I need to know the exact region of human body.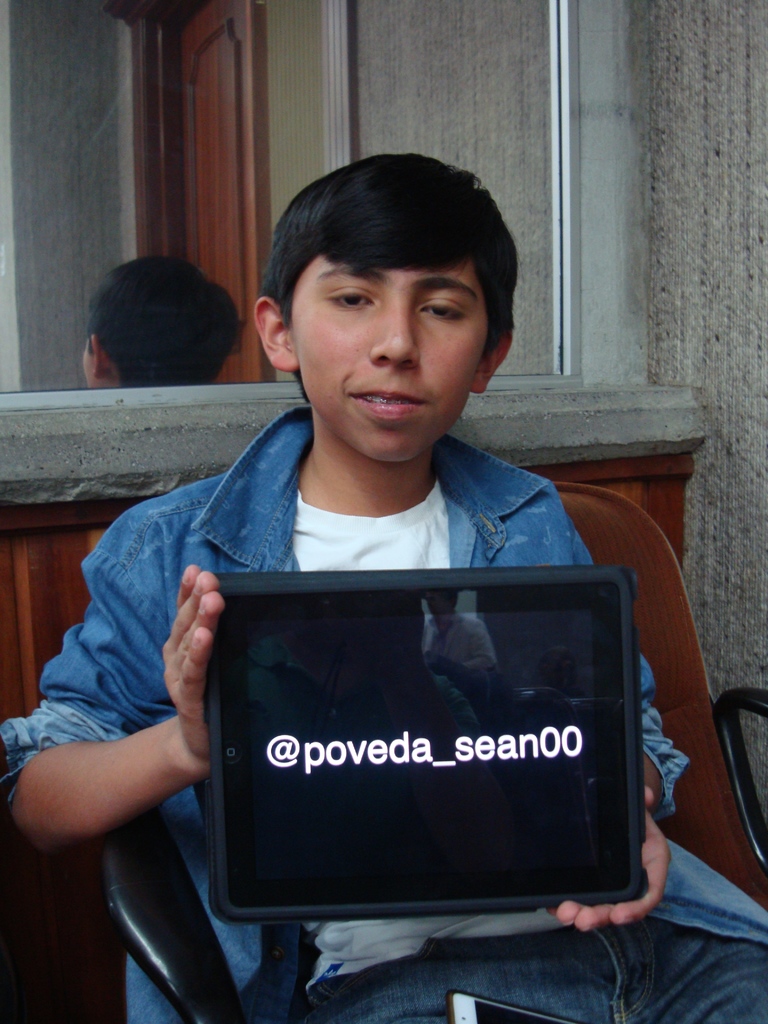
Region: detection(52, 177, 655, 967).
